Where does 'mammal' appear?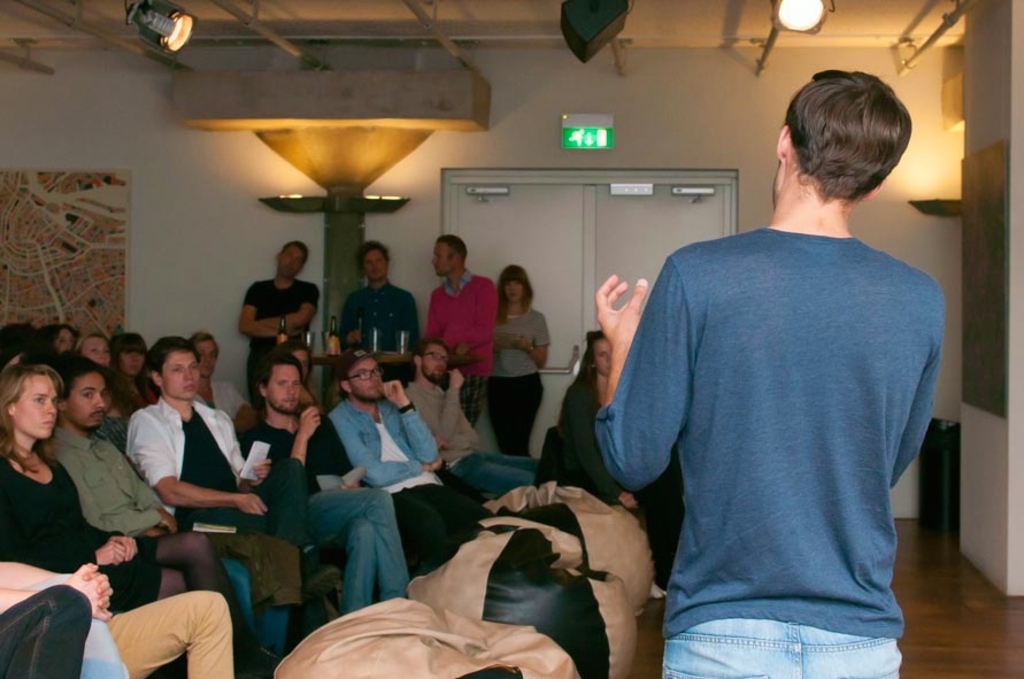
Appears at 338, 240, 421, 379.
